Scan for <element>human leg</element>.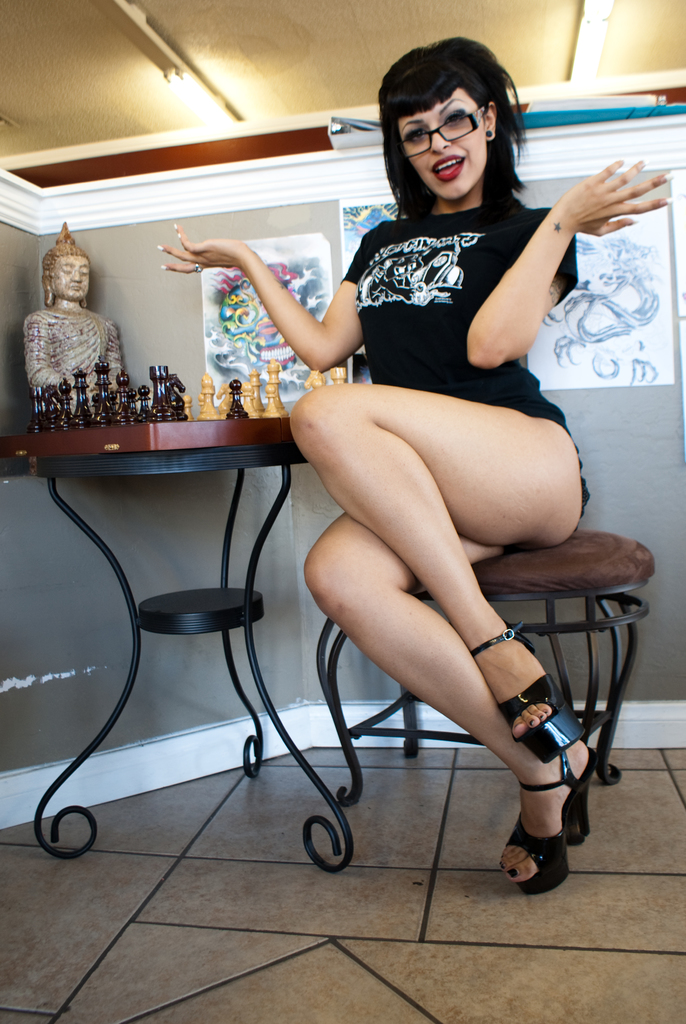
Scan result: BBox(309, 510, 598, 897).
